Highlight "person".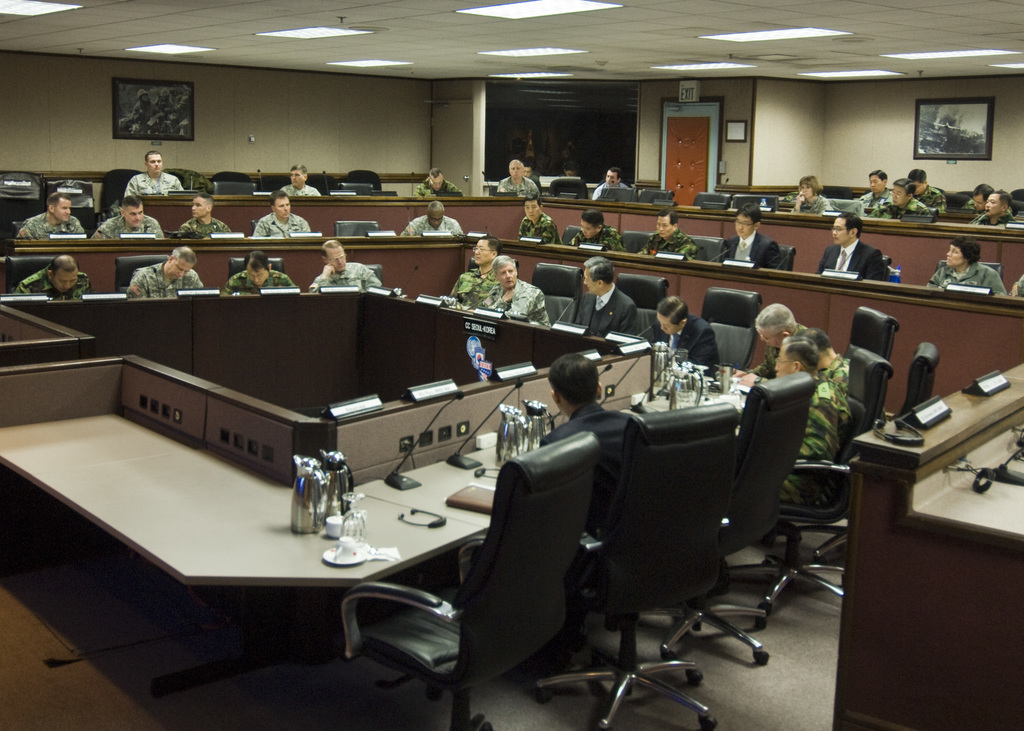
Highlighted region: 223,249,299,291.
